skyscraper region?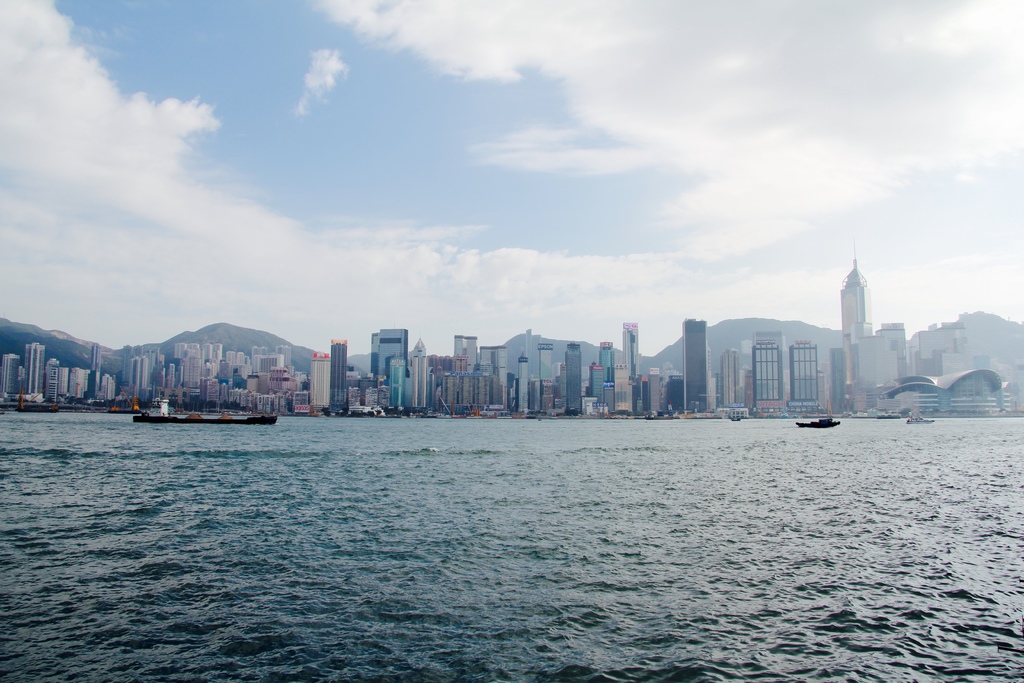
(left=680, top=314, right=714, bottom=414)
